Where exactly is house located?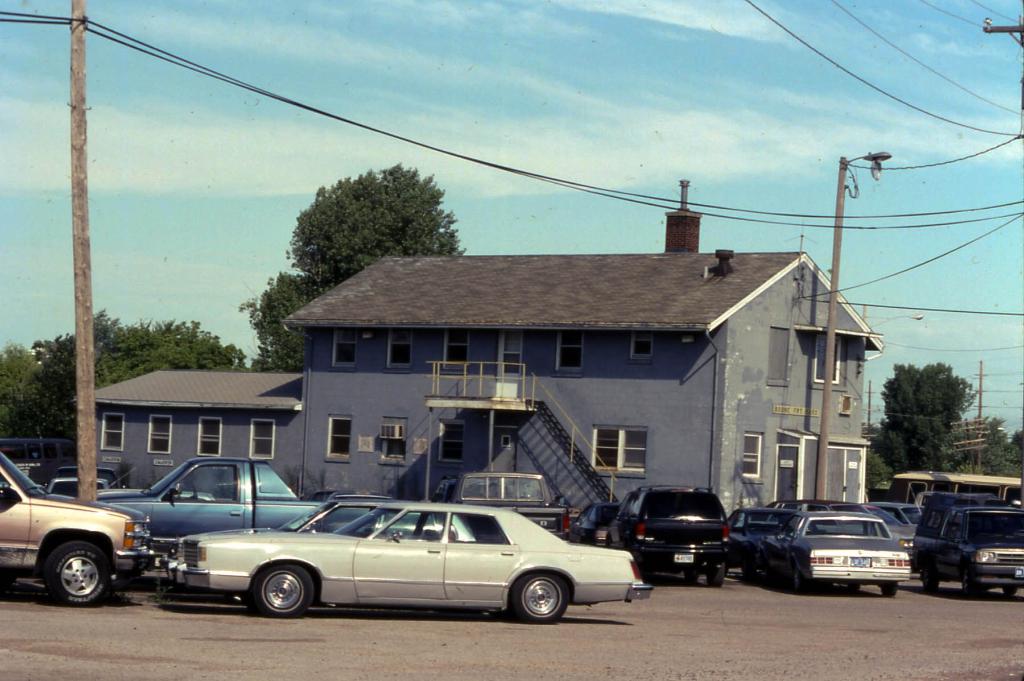
Its bounding box is (left=76, top=365, right=310, bottom=493).
